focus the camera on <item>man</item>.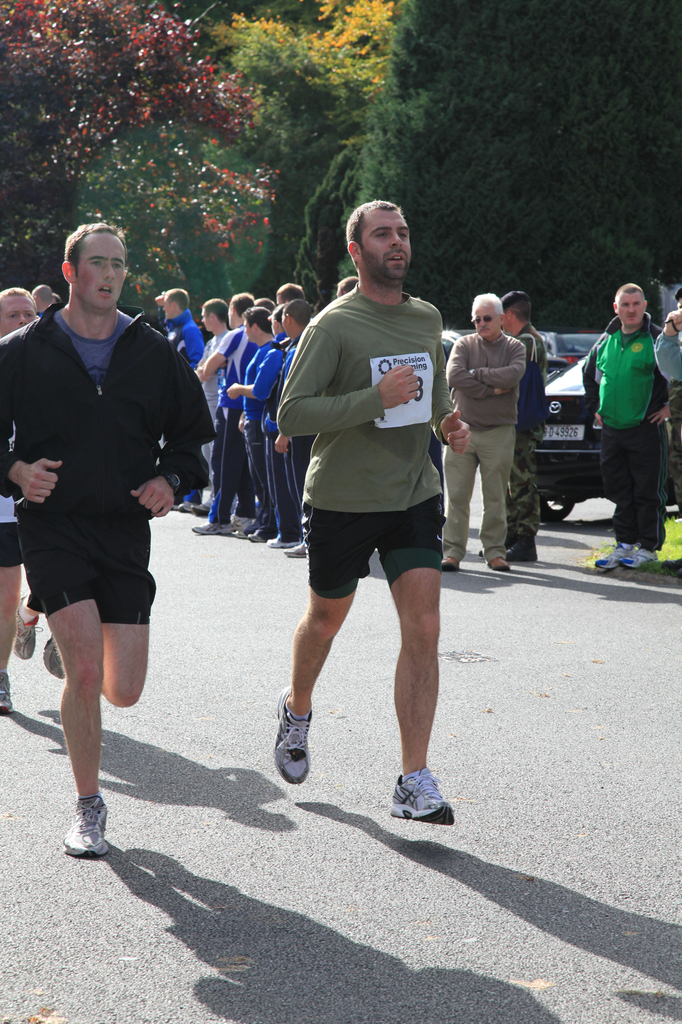
Focus region: [left=0, top=285, right=44, bottom=715].
